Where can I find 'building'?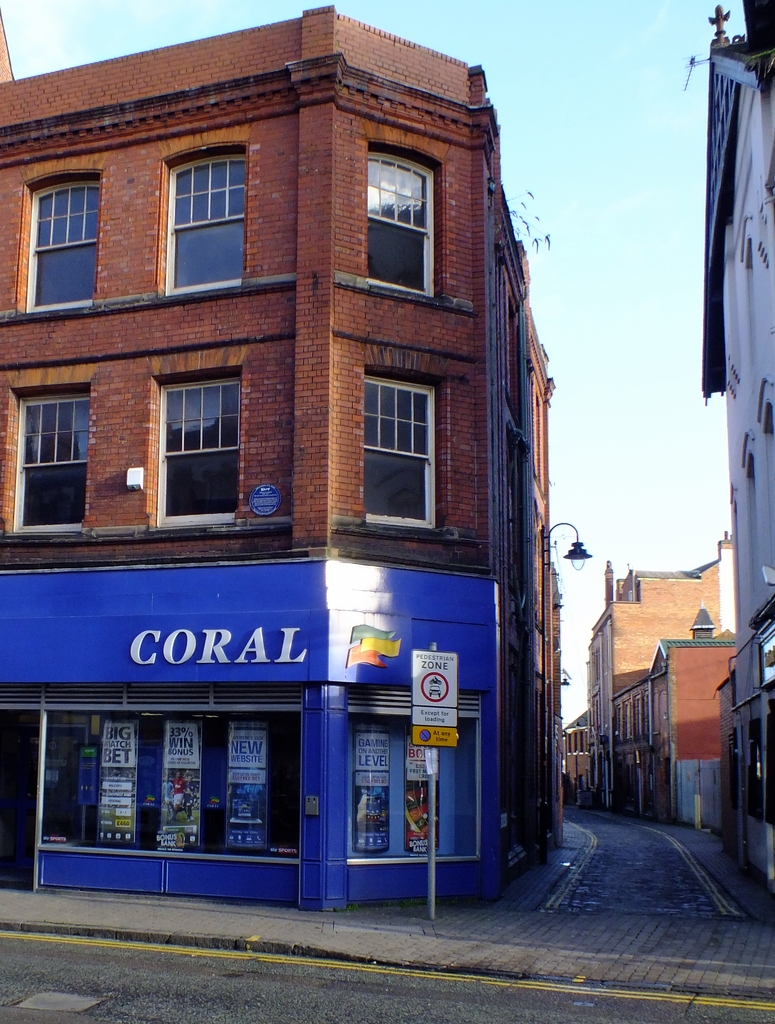
You can find it at crop(698, 4, 774, 906).
